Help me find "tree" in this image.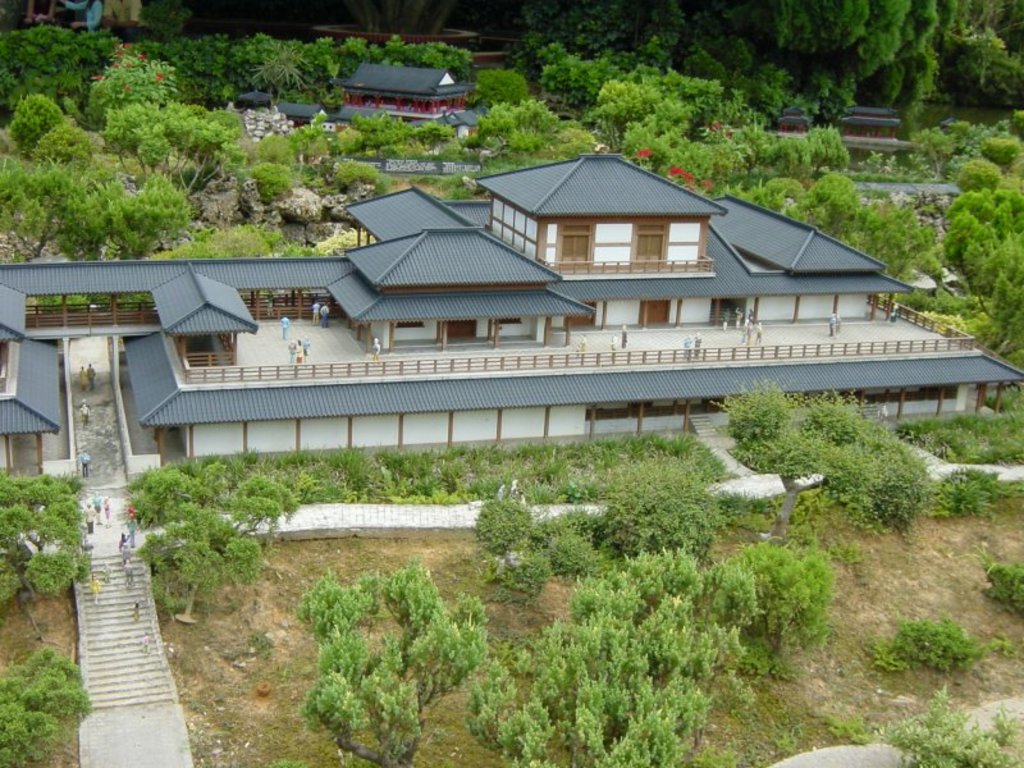
Found it: locate(785, 403, 991, 536).
